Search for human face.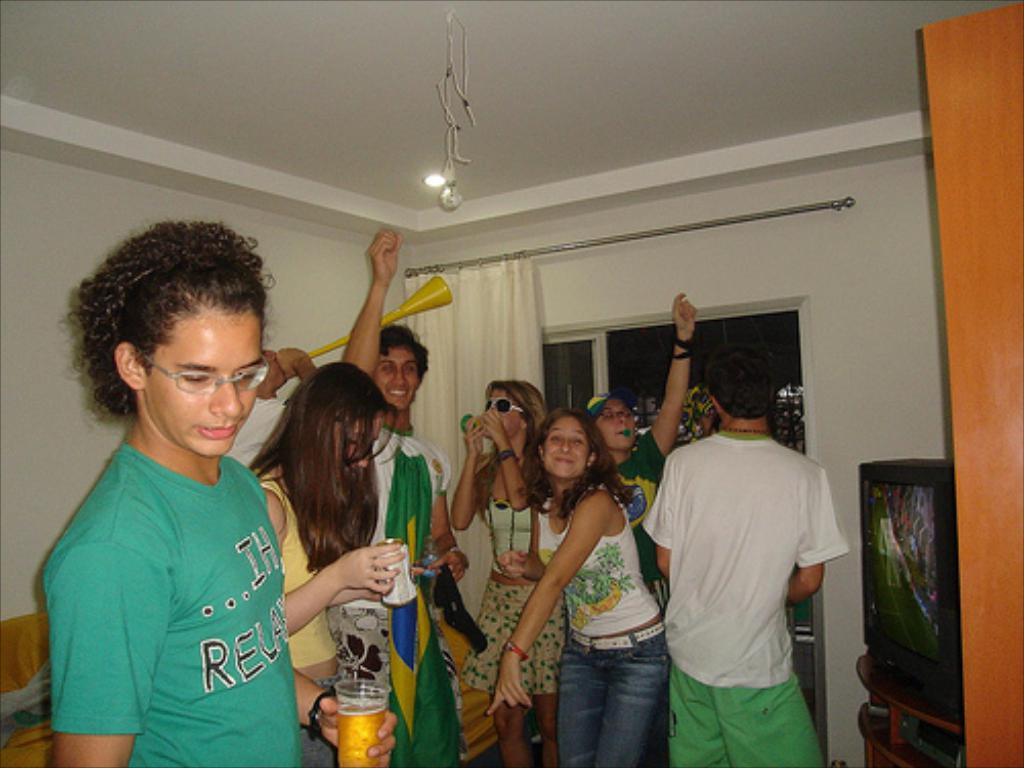
Found at pyautogui.locateOnScreen(377, 338, 428, 412).
